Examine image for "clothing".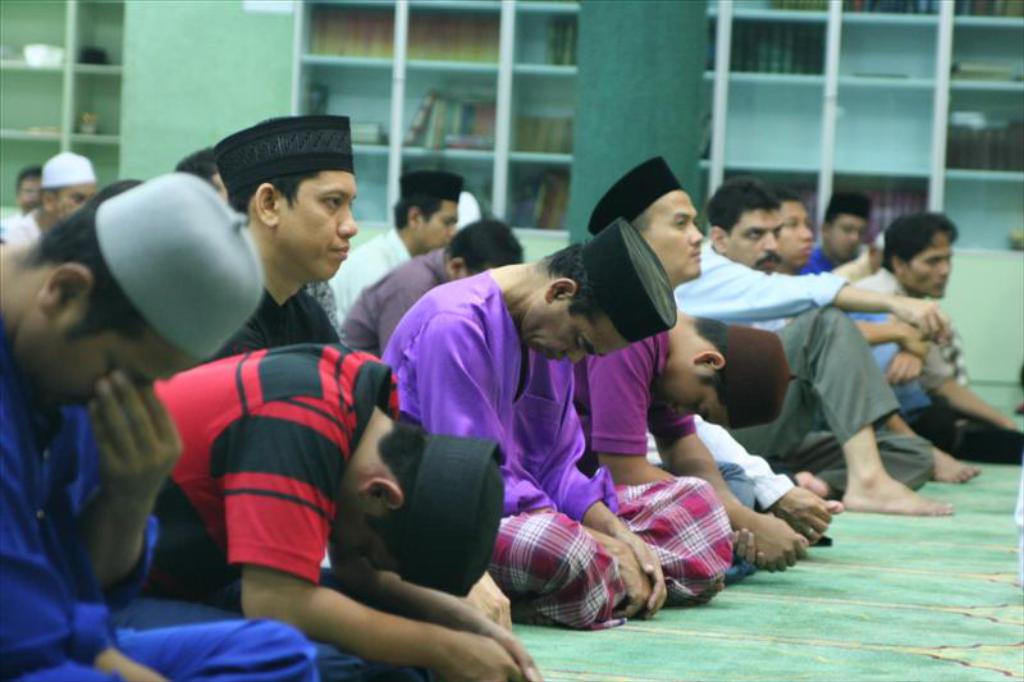
Examination result: select_region(570, 329, 698, 481).
